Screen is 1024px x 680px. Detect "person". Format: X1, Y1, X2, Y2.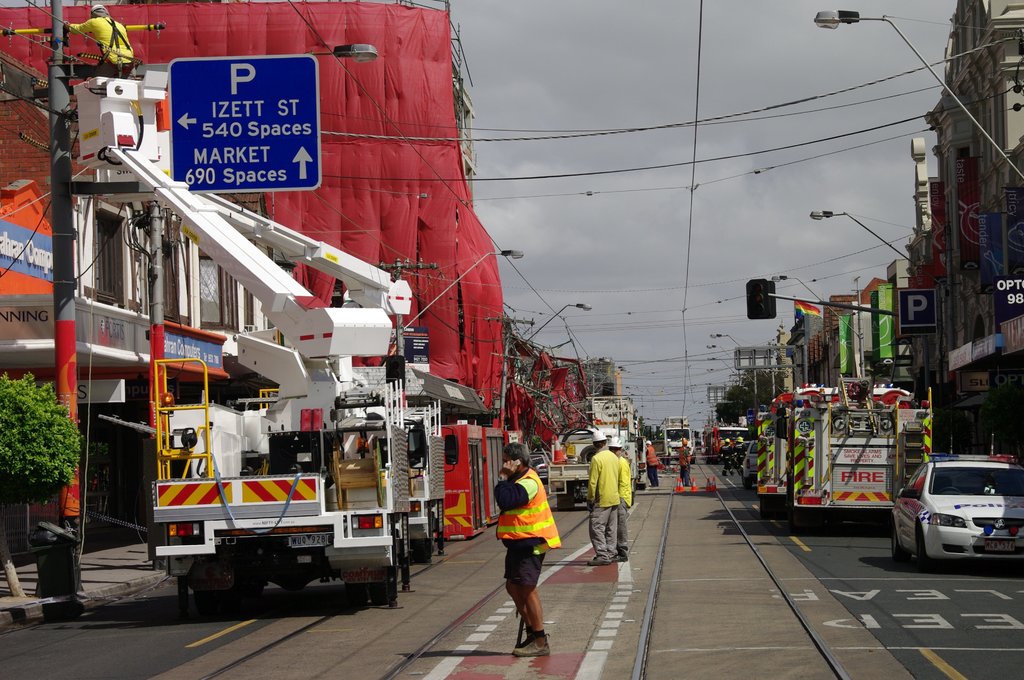
732, 435, 748, 478.
